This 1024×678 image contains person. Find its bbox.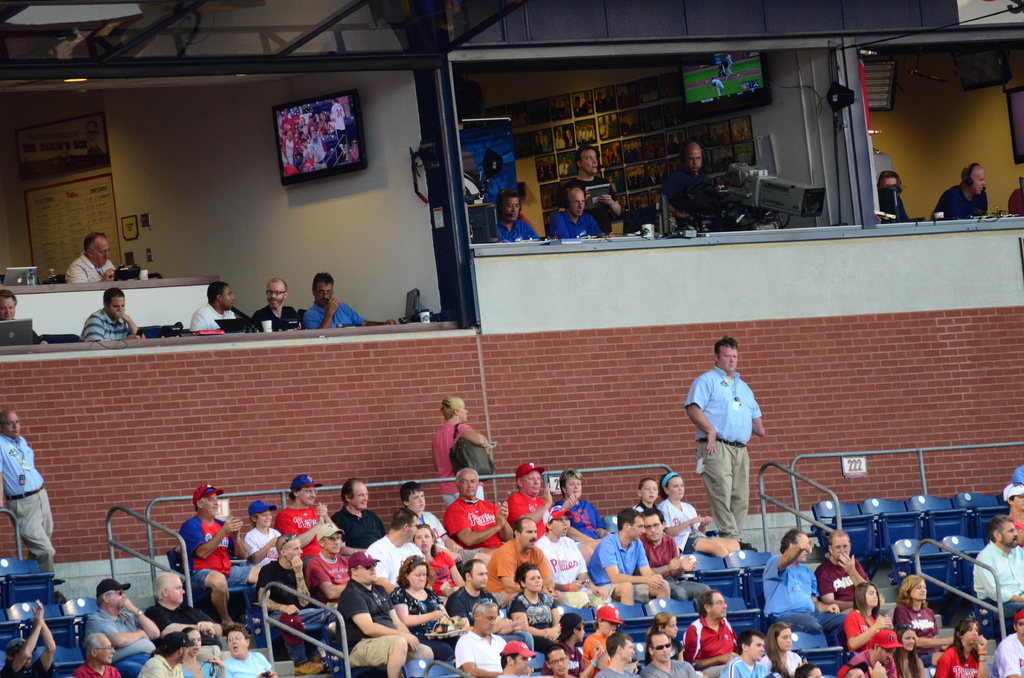
l=488, t=517, r=555, b=591.
